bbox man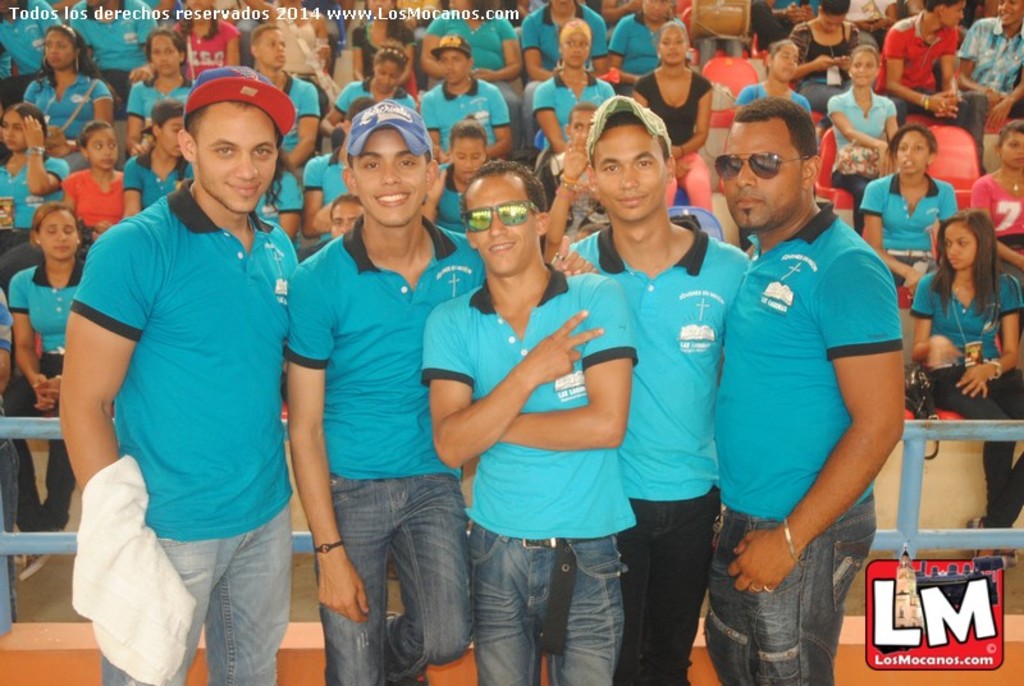
x1=248 y1=27 x2=320 y2=169
